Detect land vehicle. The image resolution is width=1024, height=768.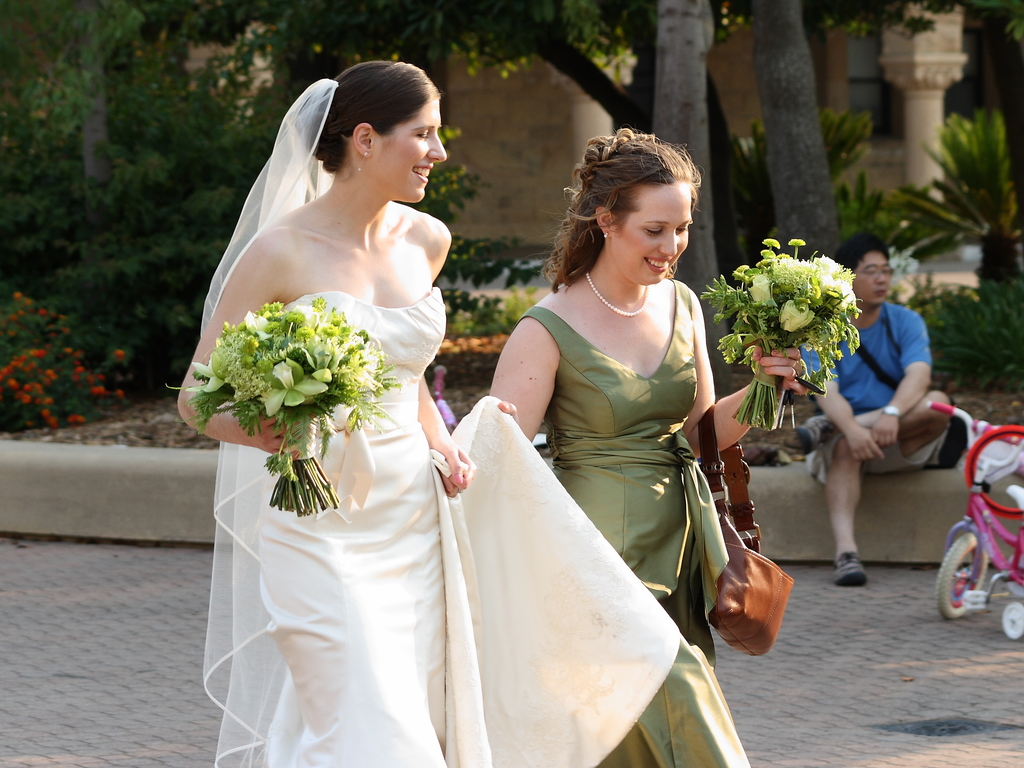
<box>932,427,1023,637</box>.
